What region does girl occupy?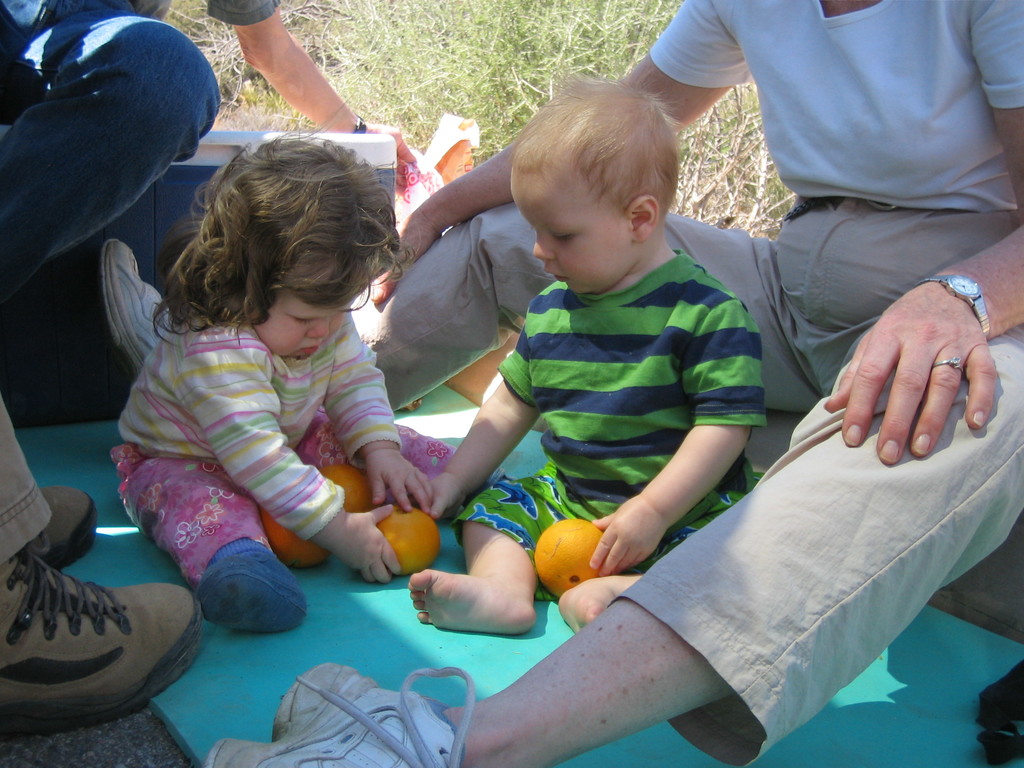
109/121/461/636.
